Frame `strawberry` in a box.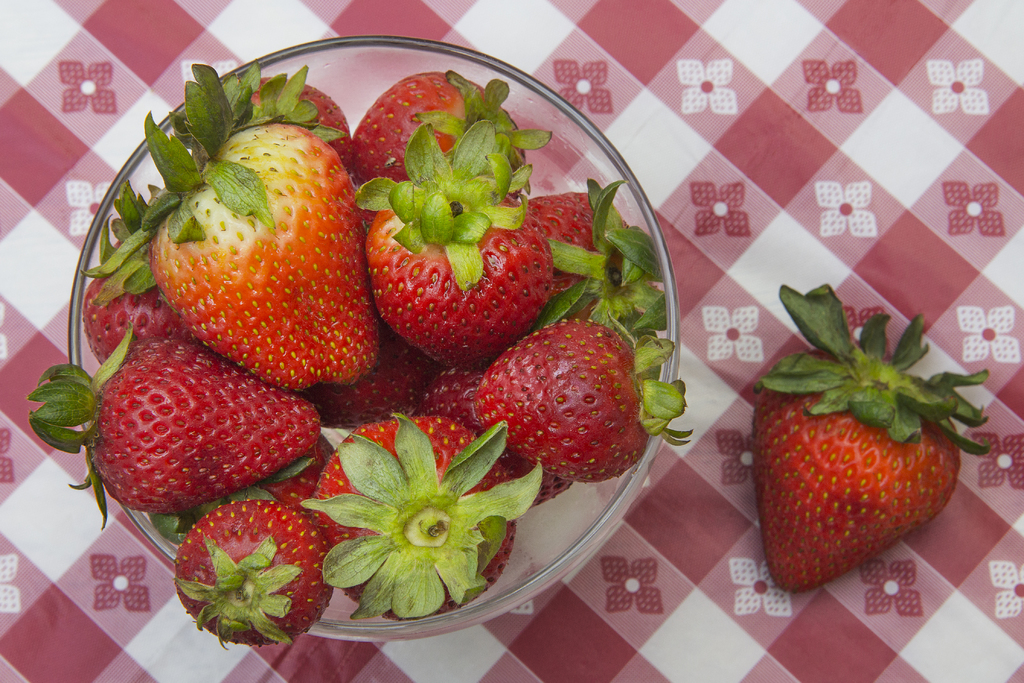
pyautogui.locateOnScreen(757, 333, 962, 578).
